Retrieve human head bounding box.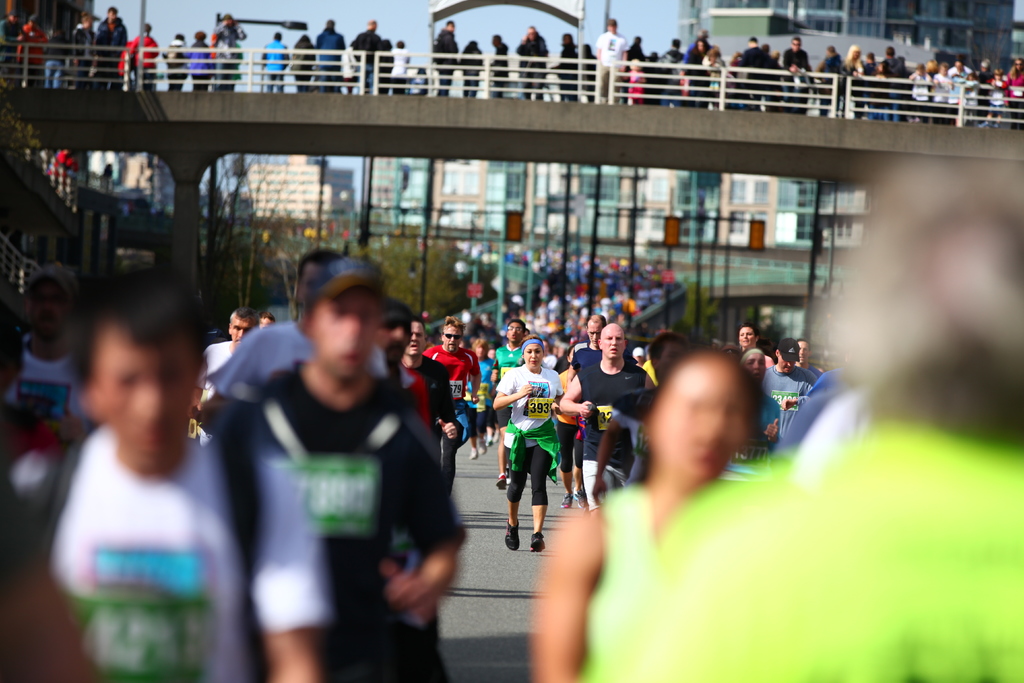
Bounding box: <bbox>417, 68, 429, 78</bbox>.
